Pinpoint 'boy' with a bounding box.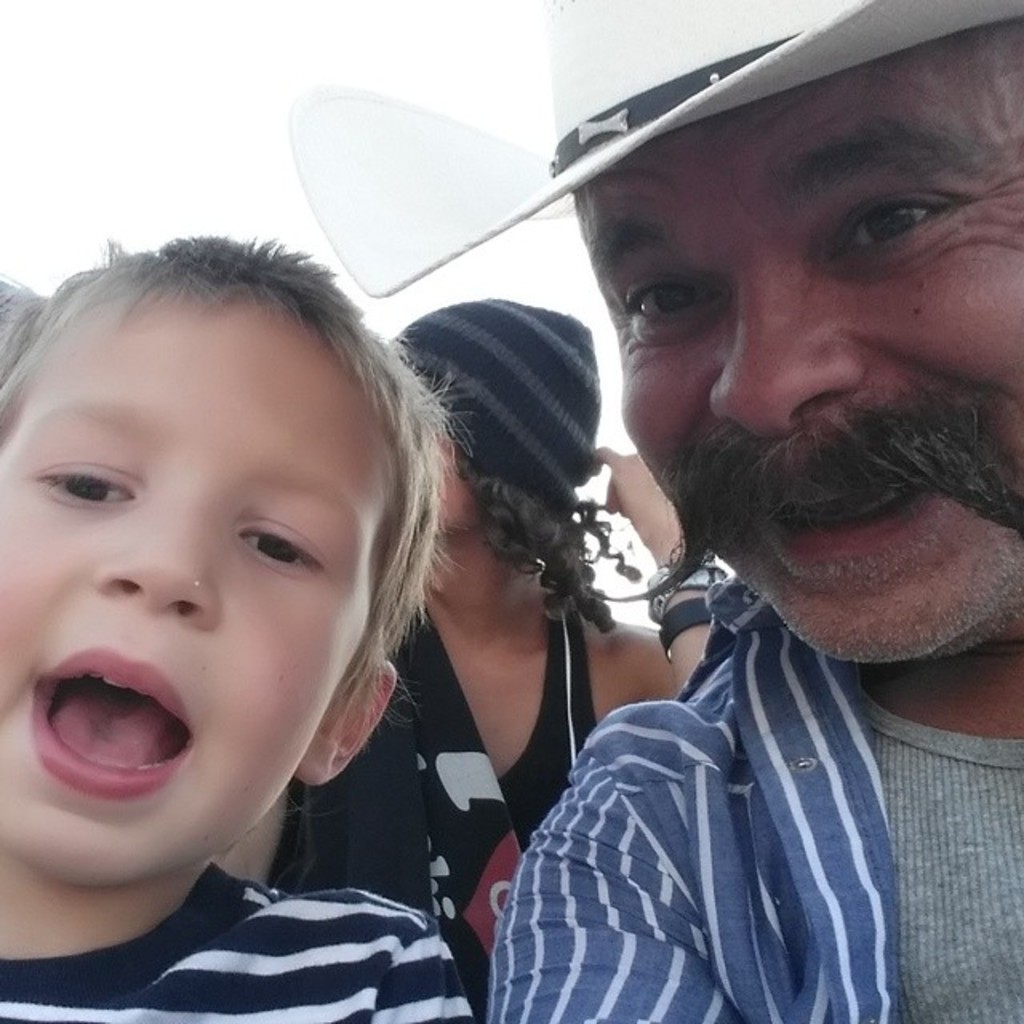
[0,226,466,1022].
